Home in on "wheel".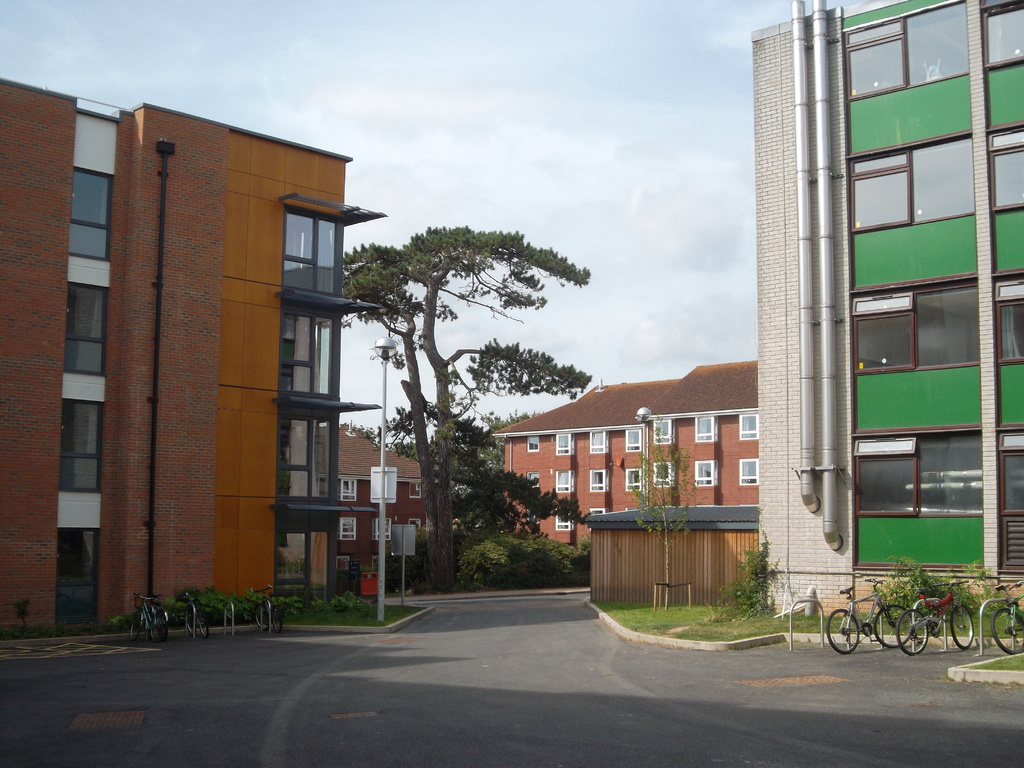
Homed in at l=895, t=604, r=930, b=655.
